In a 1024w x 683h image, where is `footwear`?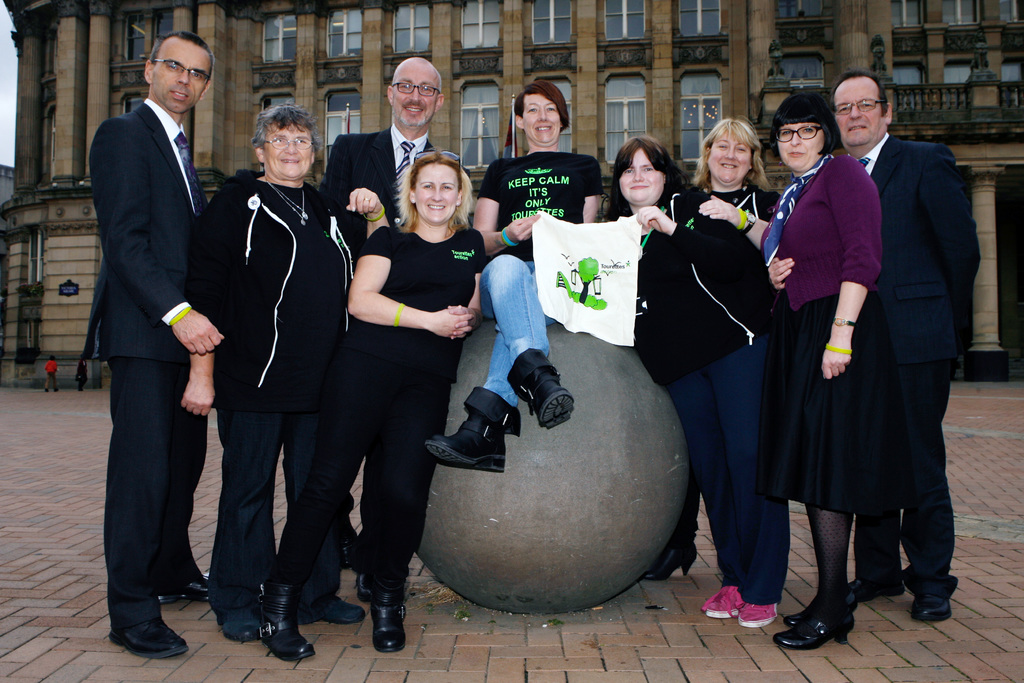
296:586:366:630.
